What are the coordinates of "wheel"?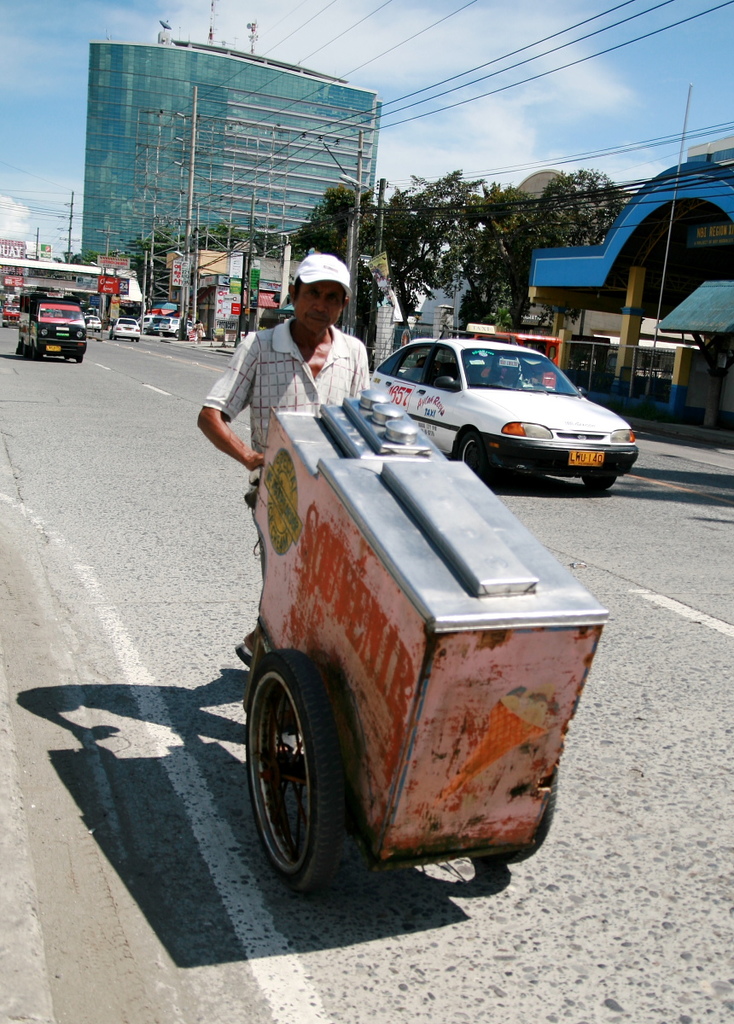
x1=247 y1=649 x2=362 y2=887.
